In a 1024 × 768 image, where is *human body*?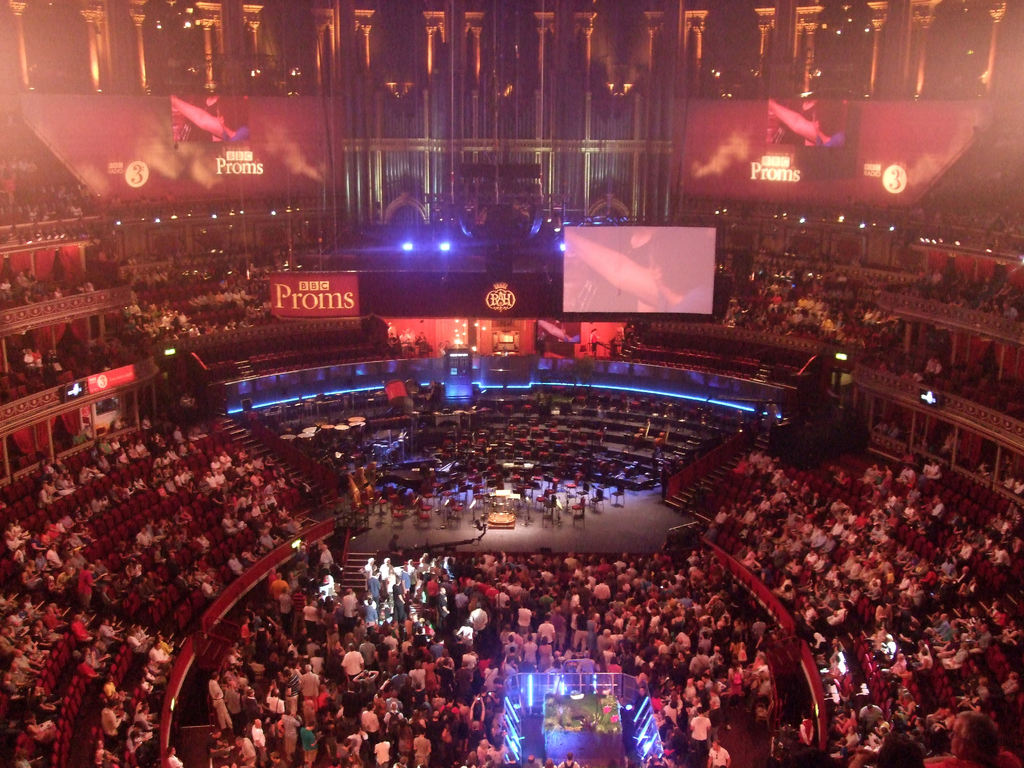
bbox=(166, 444, 172, 460).
